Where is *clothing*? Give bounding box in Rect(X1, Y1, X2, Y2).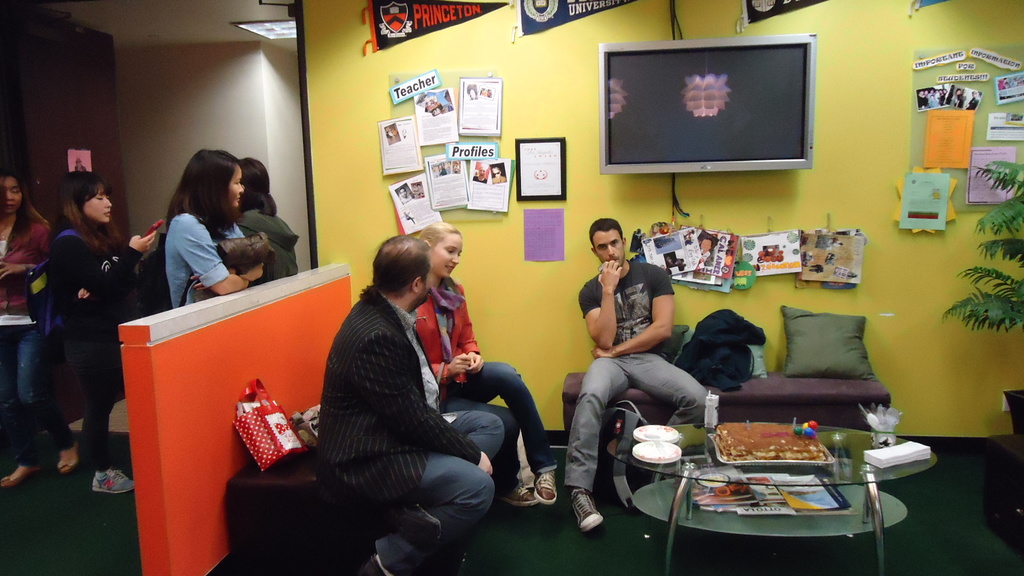
Rect(591, 276, 657, 368).
